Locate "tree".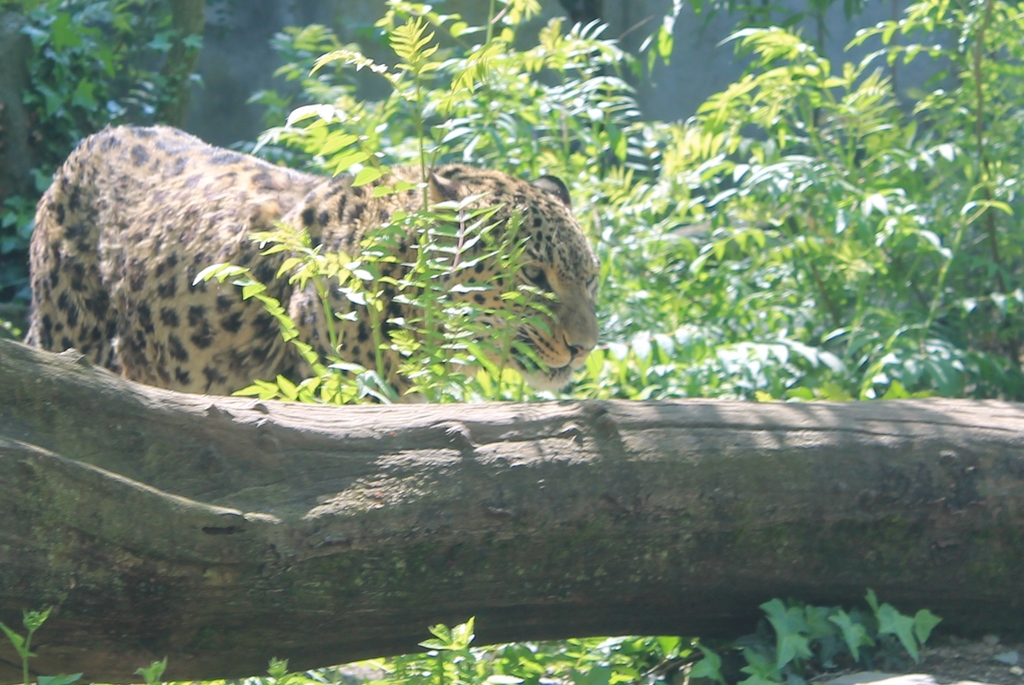
Bounding box: [0,327,1023,684].
